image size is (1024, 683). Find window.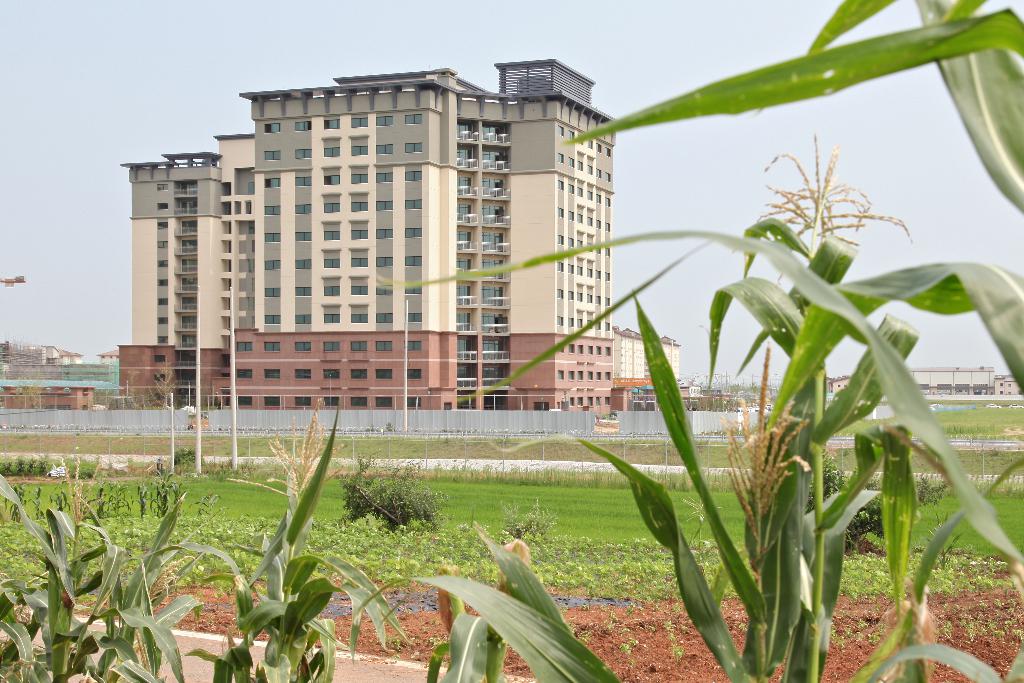
pyautogui.locateOnScreen(406, 258, 423, 267).
